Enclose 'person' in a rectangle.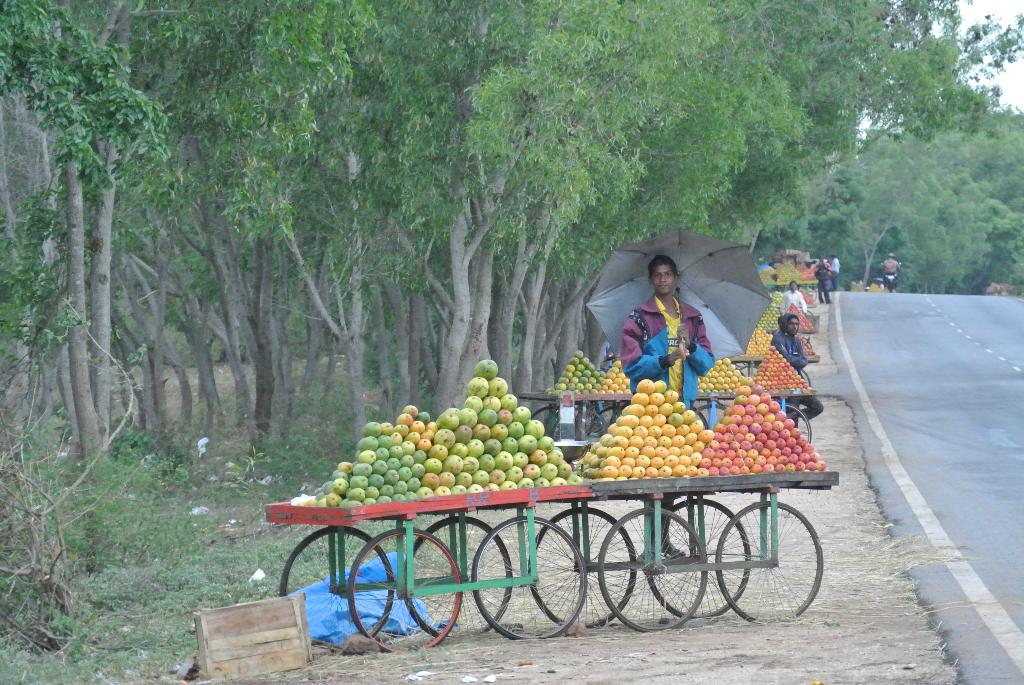
left=621, top=258, right=714, bottom=562.
